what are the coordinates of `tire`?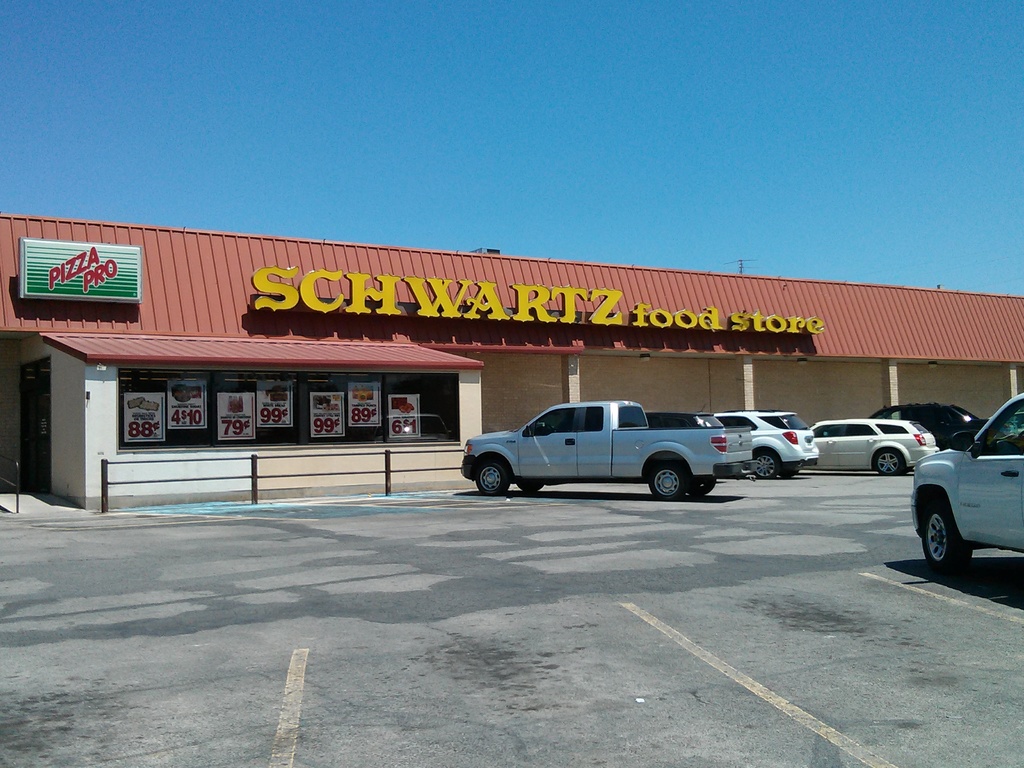
(517, 484, 543, 496).
